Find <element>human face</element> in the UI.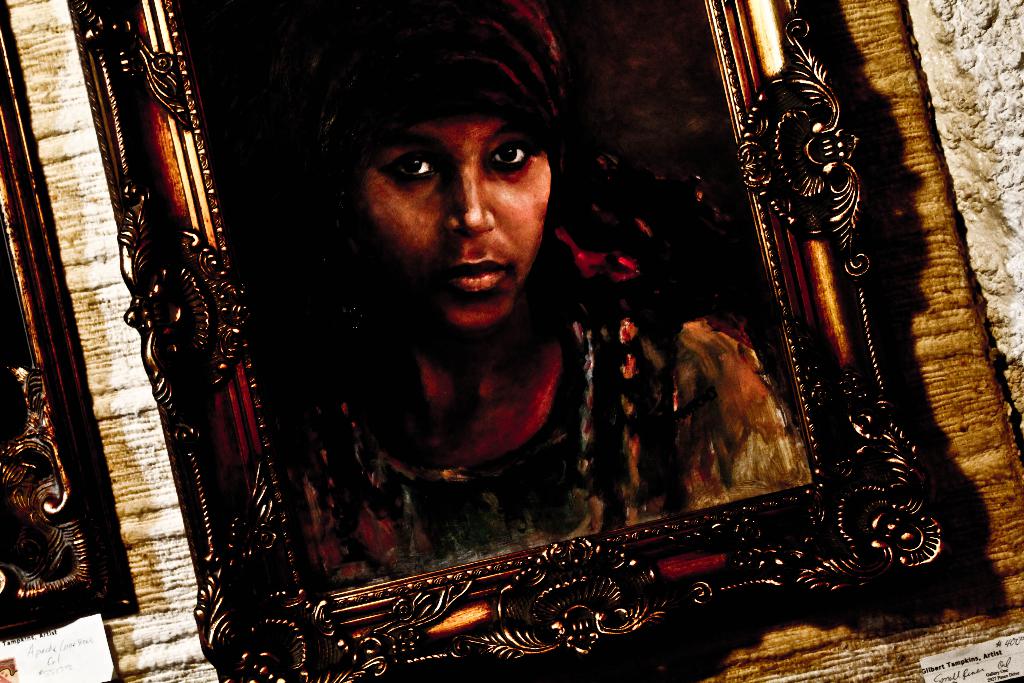
UI element at bbox=[360, 125, 556, 330].
